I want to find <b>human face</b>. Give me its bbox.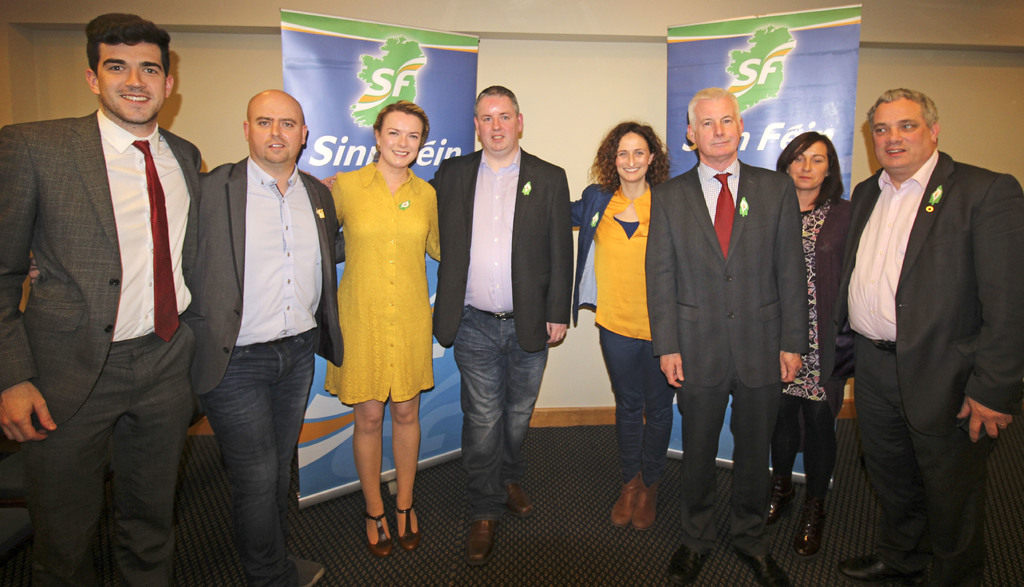
(249, 97, 303, 163).
